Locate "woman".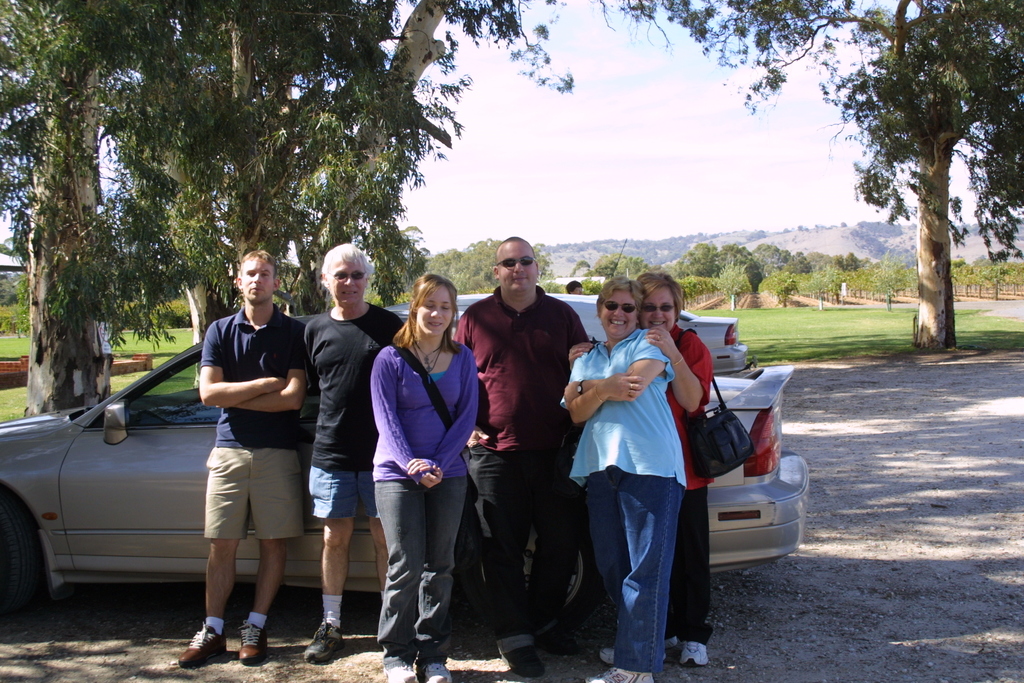
Bounding box: bbox=[563, 273, 712, 673].
